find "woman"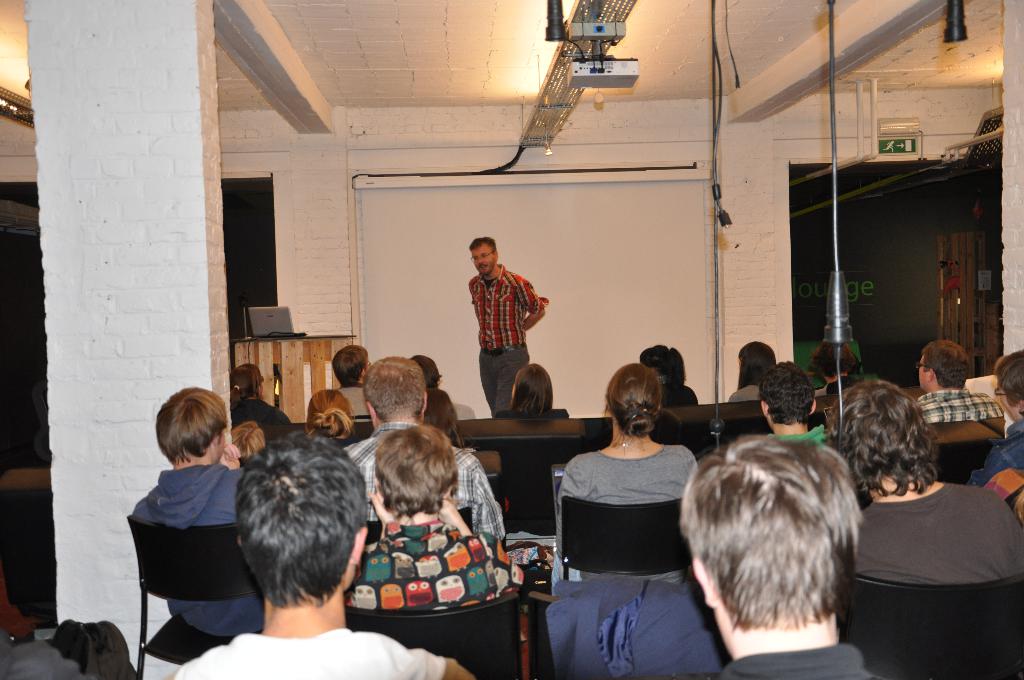
rect(552, 337, 722, 665)
